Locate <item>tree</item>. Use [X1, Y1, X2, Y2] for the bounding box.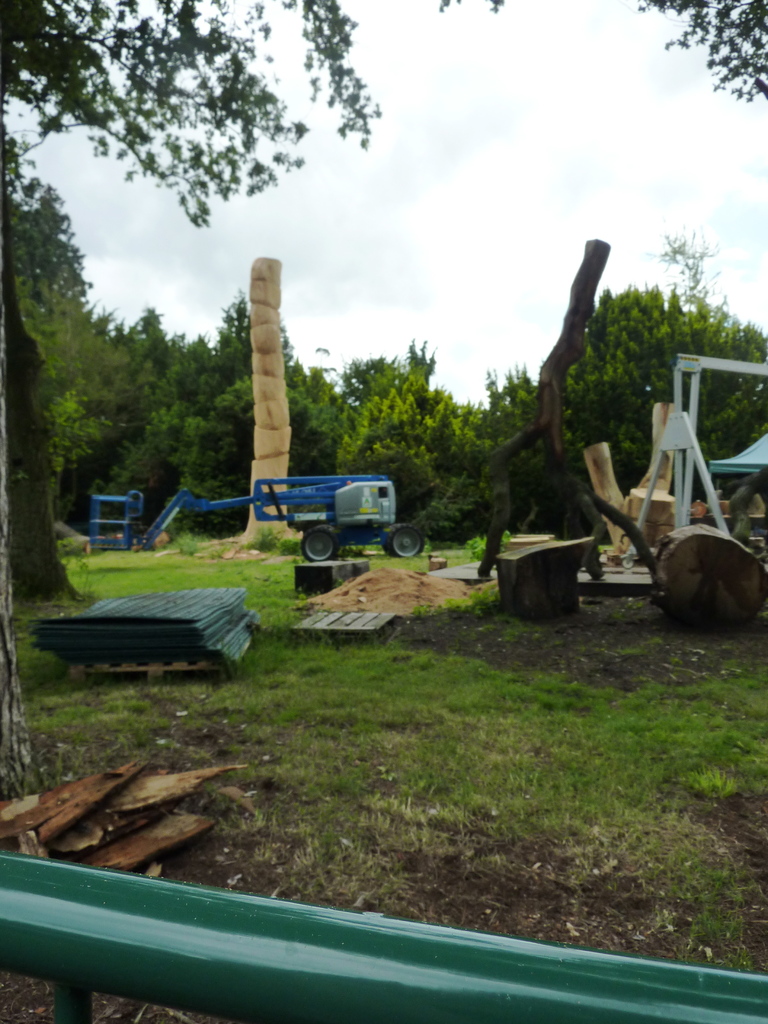
[427, 0, 767, 100].
